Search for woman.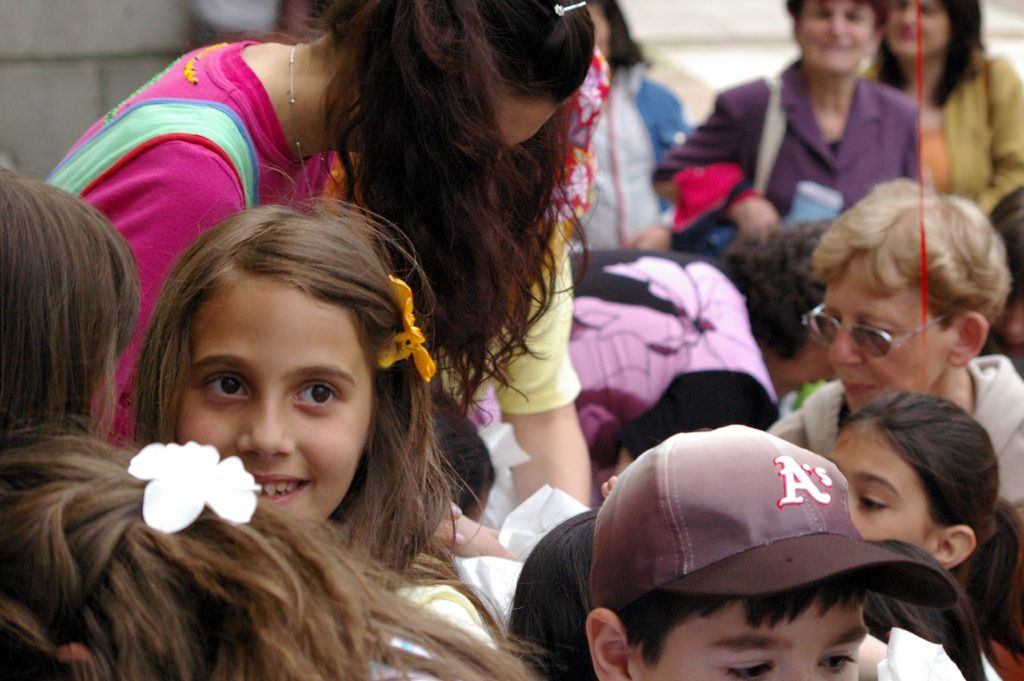
Found at left=865, top=0, right=1023, bottom=226.
